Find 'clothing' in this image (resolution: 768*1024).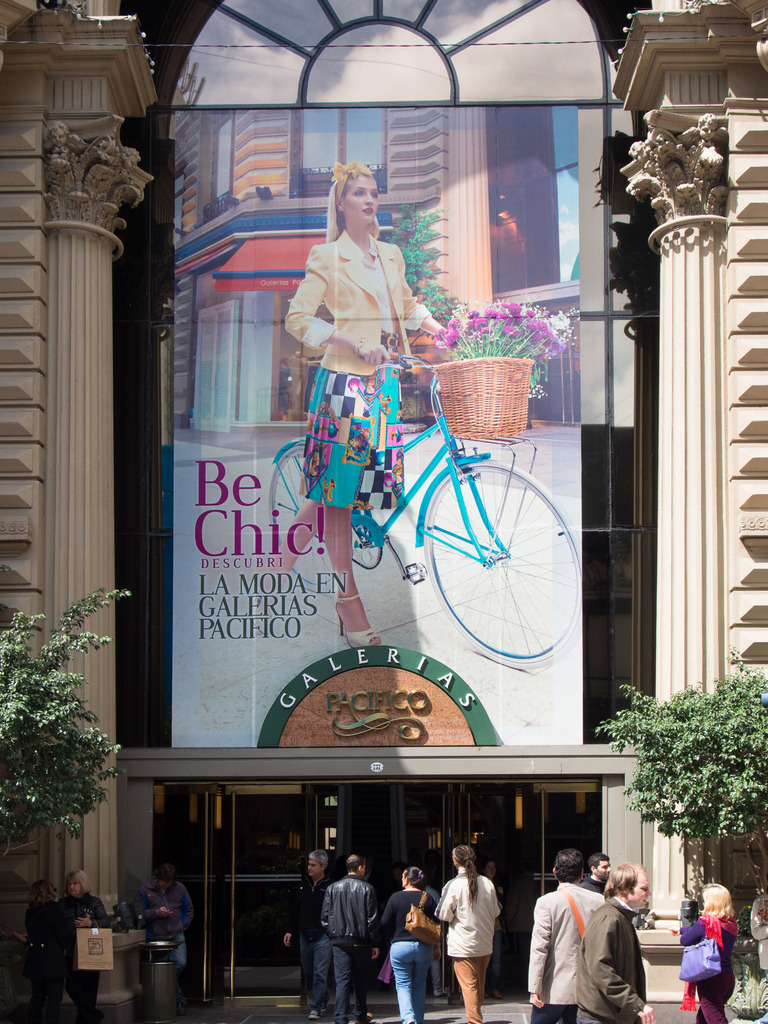
(left=429, top=860, right=501, bottom=1023).
